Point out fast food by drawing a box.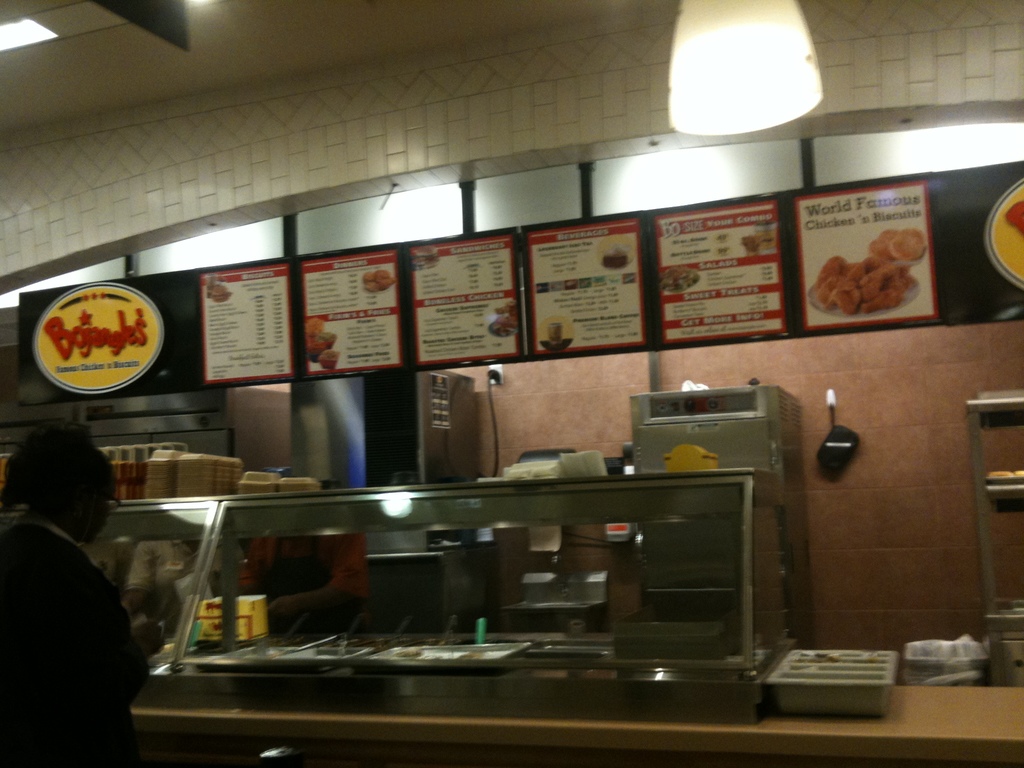
l=374, t=278, r=392, b=287.
